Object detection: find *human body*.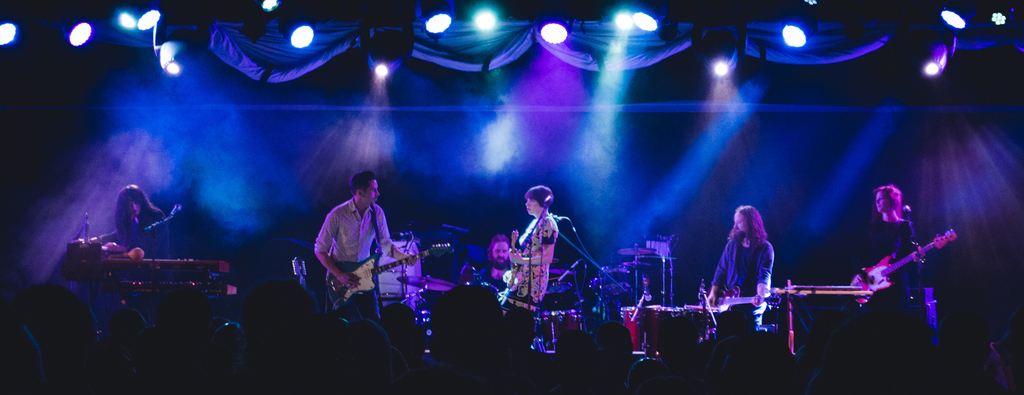
(861, 183, 914, 287).
